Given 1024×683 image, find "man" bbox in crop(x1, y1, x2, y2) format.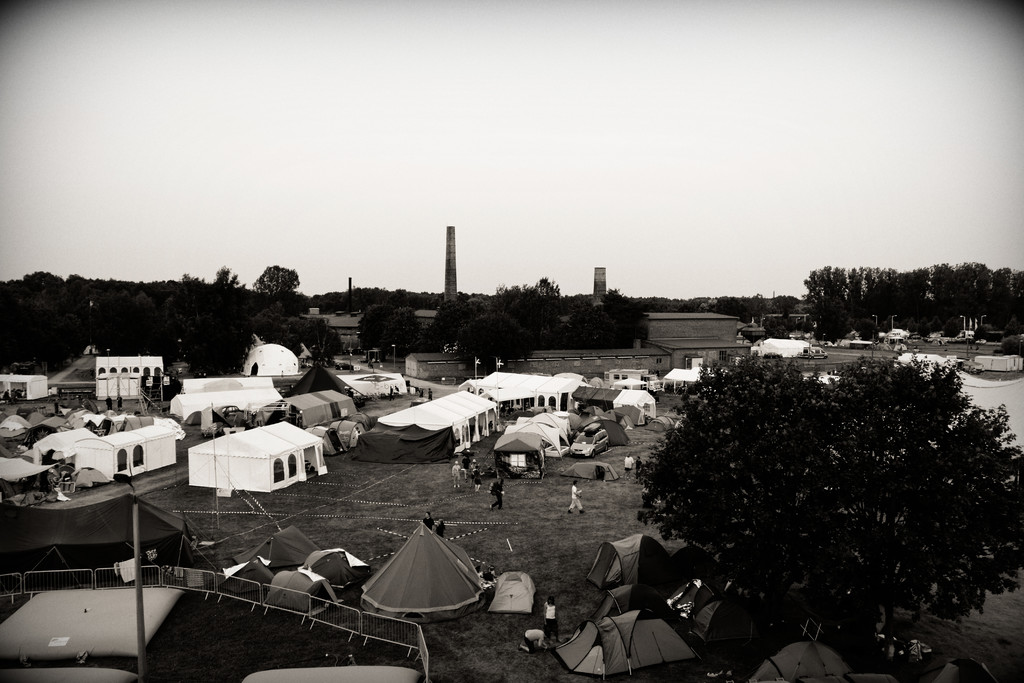
crop(489, 473, 504, 508).
